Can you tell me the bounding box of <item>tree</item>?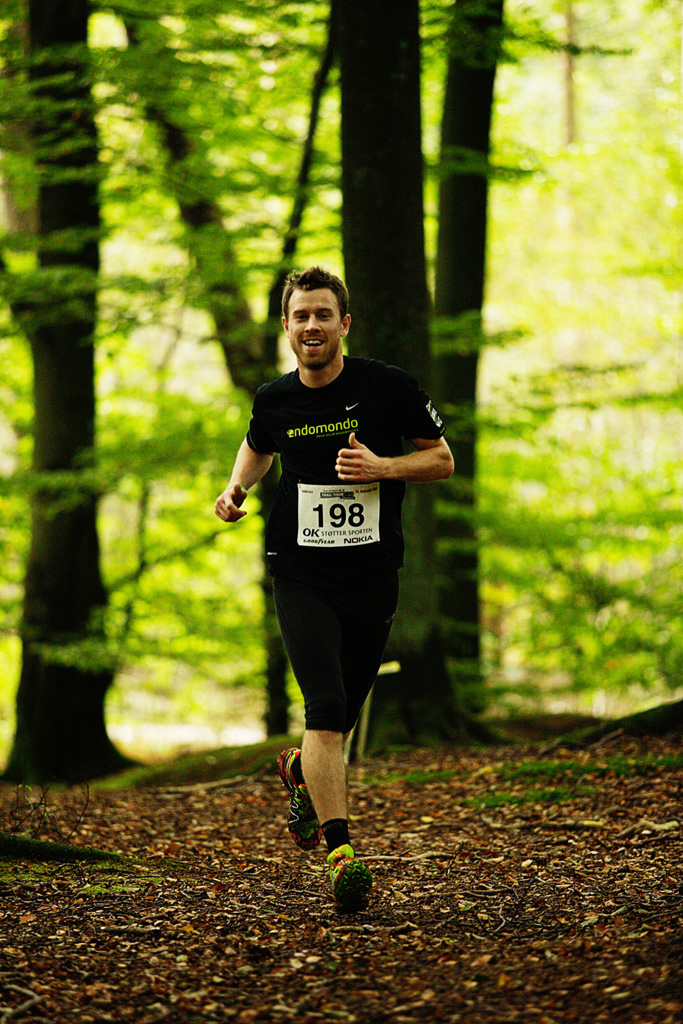
<bbox>331, 0, 523, 748</bbox>.
